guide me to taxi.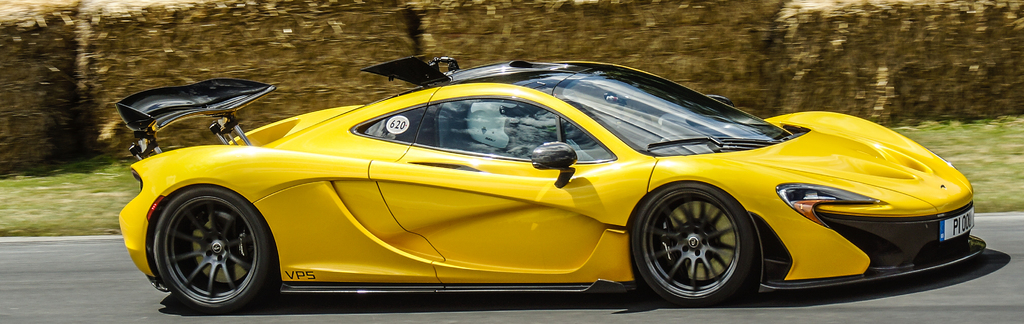
Guidance: <bbox>104, 63, 938, 289</bbox>.
